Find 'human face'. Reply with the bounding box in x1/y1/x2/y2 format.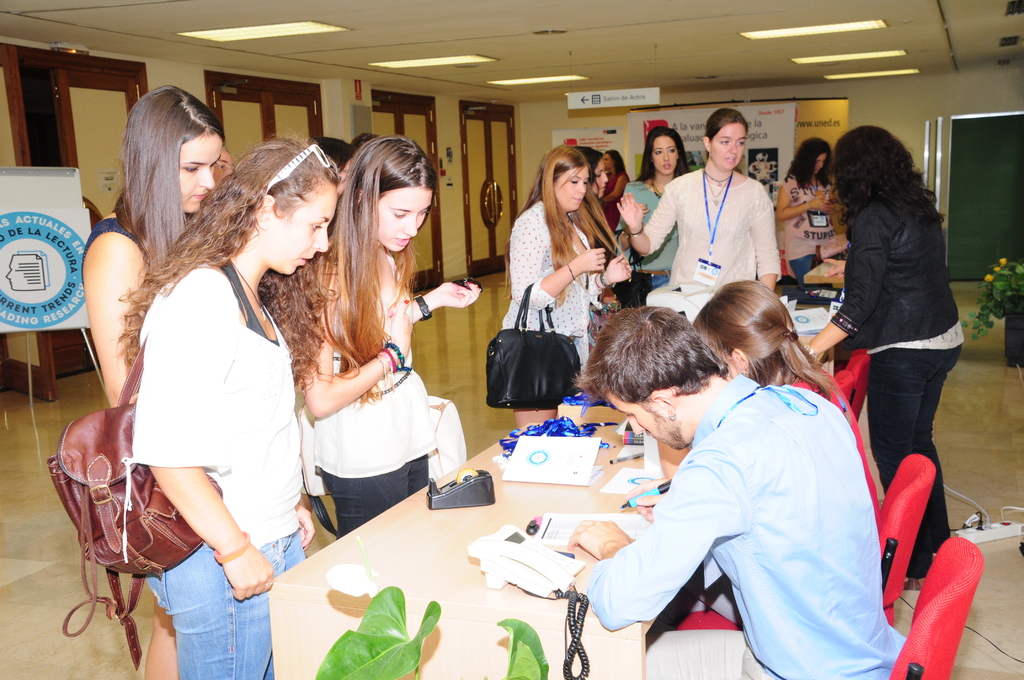
589/160/613/200.
